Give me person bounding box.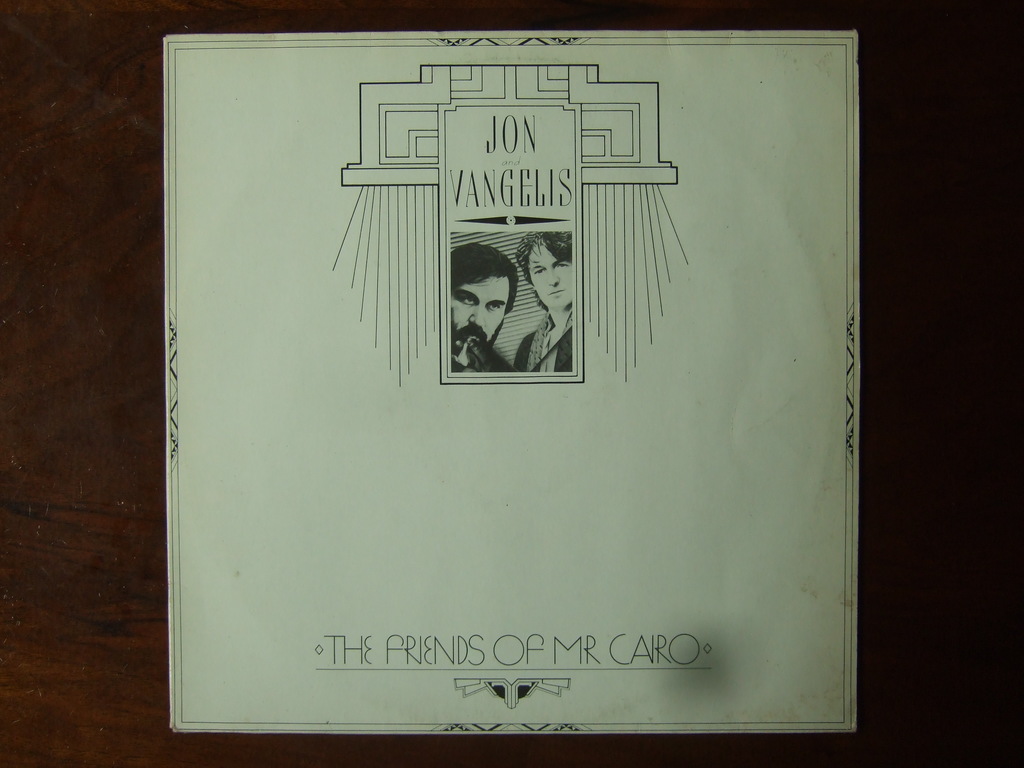
[left=513, top=232, right=573, bottom=371].
